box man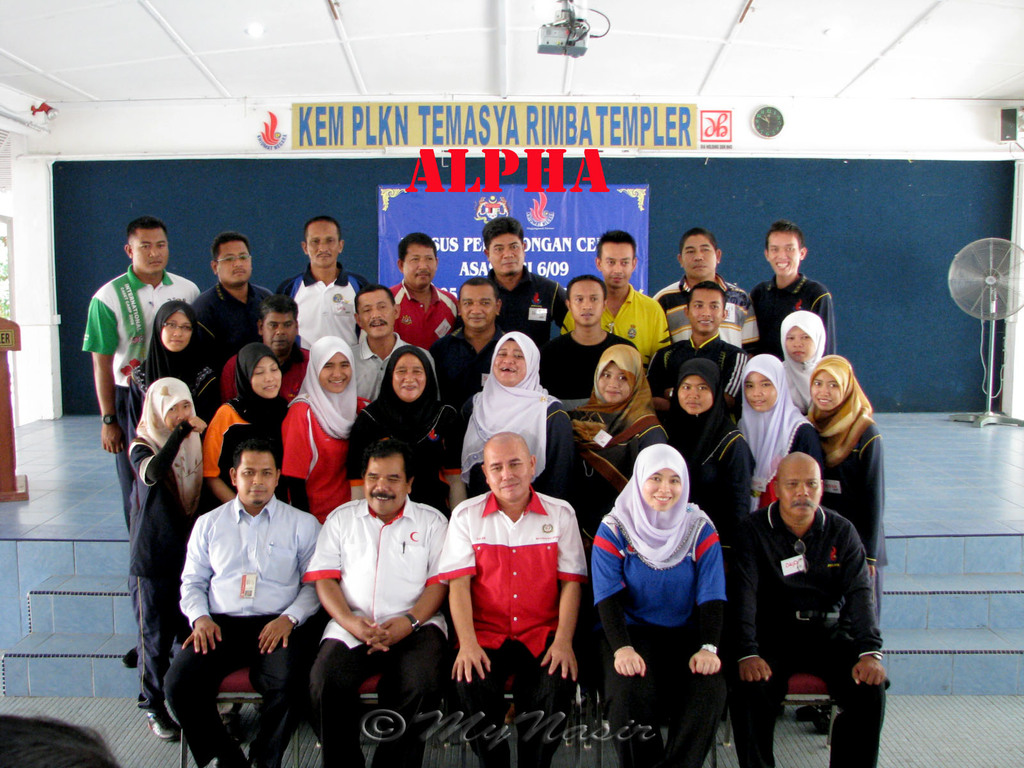
select_region(539, 275, 644, 401)
